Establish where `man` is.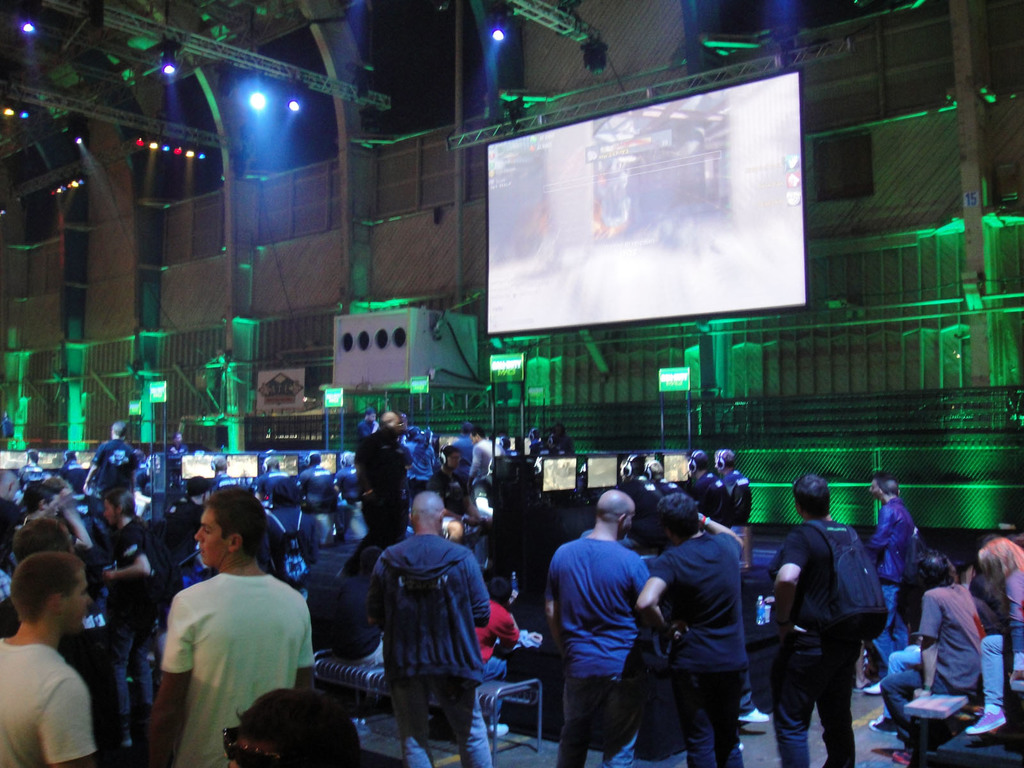
Established at detection(474, 575, 546, 683).
